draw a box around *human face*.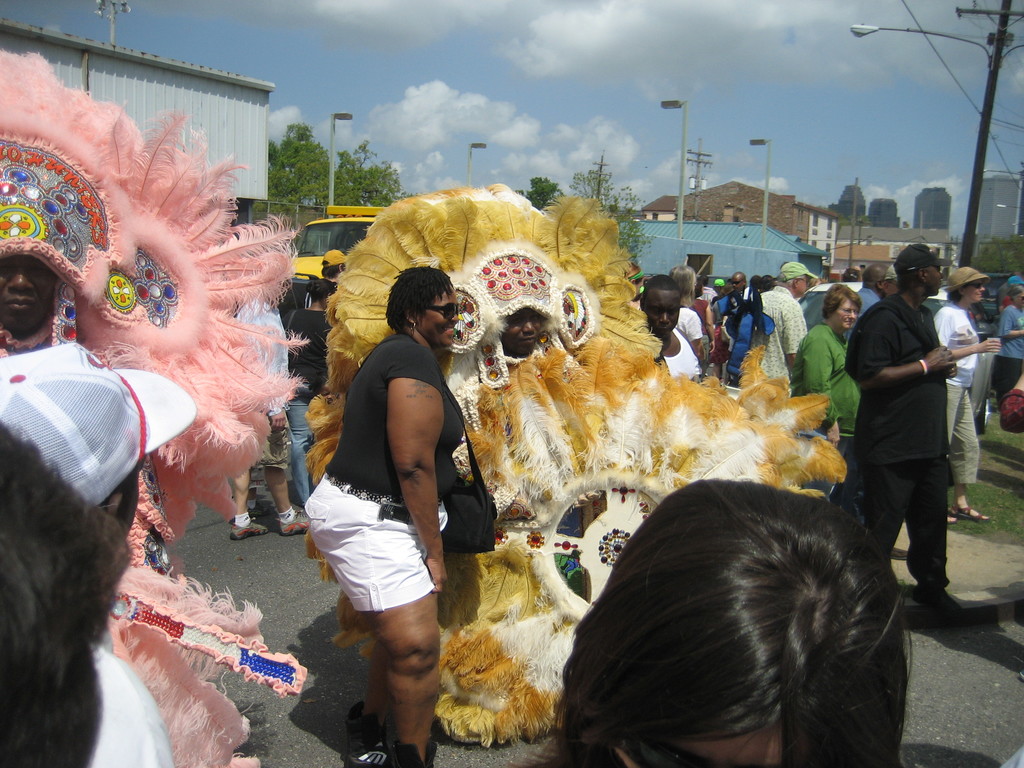
[801,274,817,303].
